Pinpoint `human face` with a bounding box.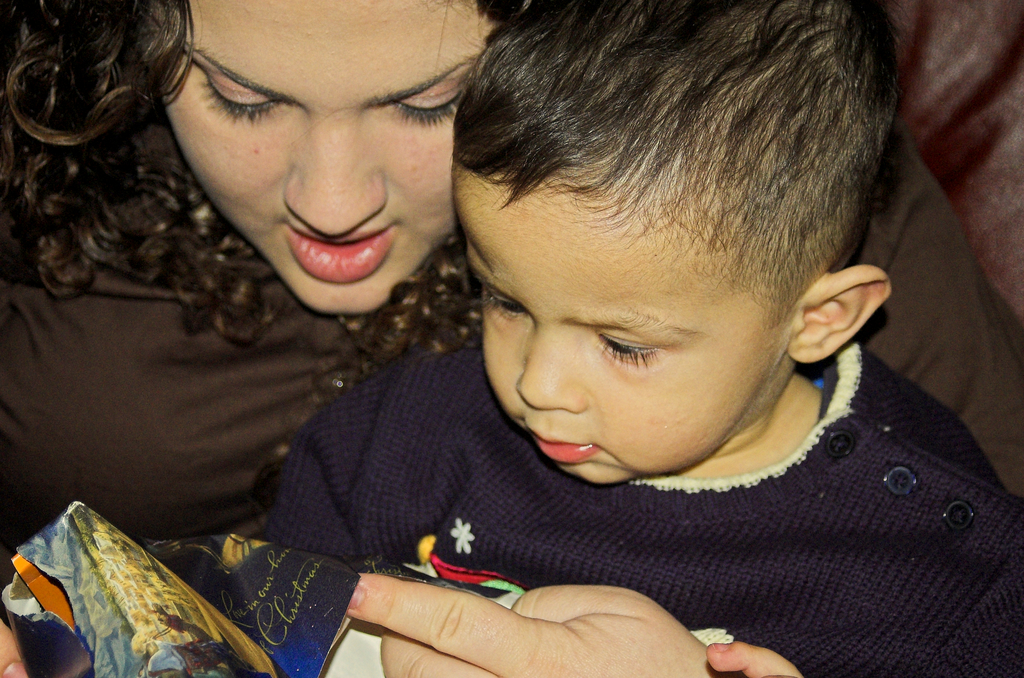
x1=455 y1=165 x2=785 y2=485.
